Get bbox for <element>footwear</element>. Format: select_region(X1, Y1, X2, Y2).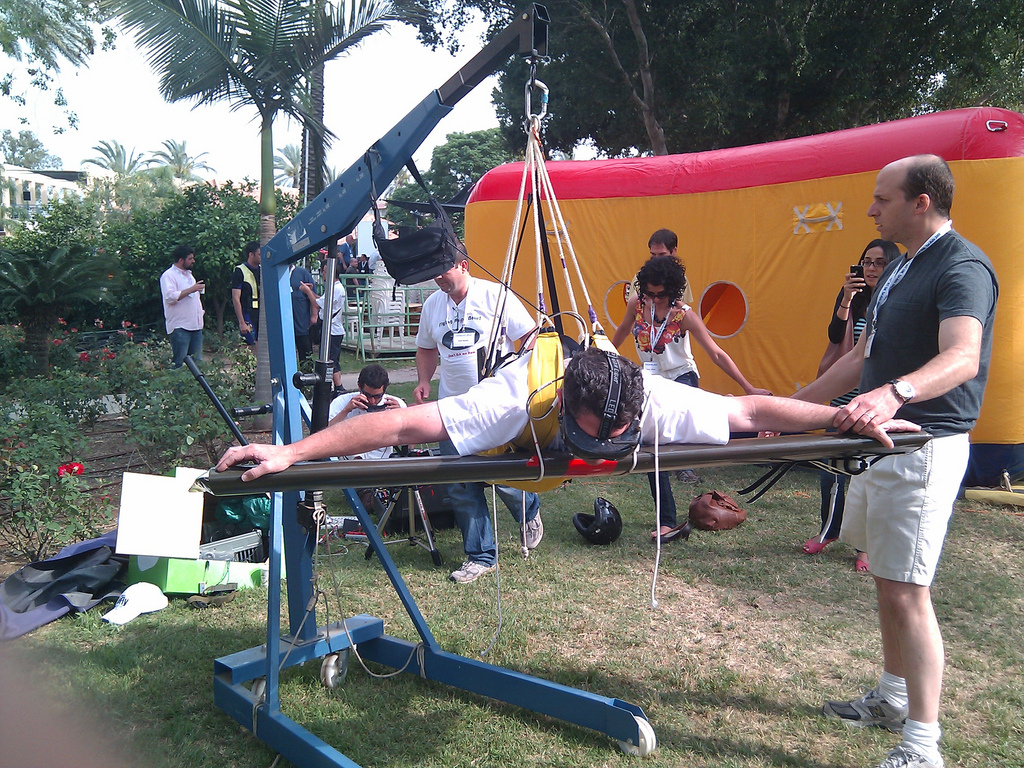
select_region(870, 745, 941, 767).
